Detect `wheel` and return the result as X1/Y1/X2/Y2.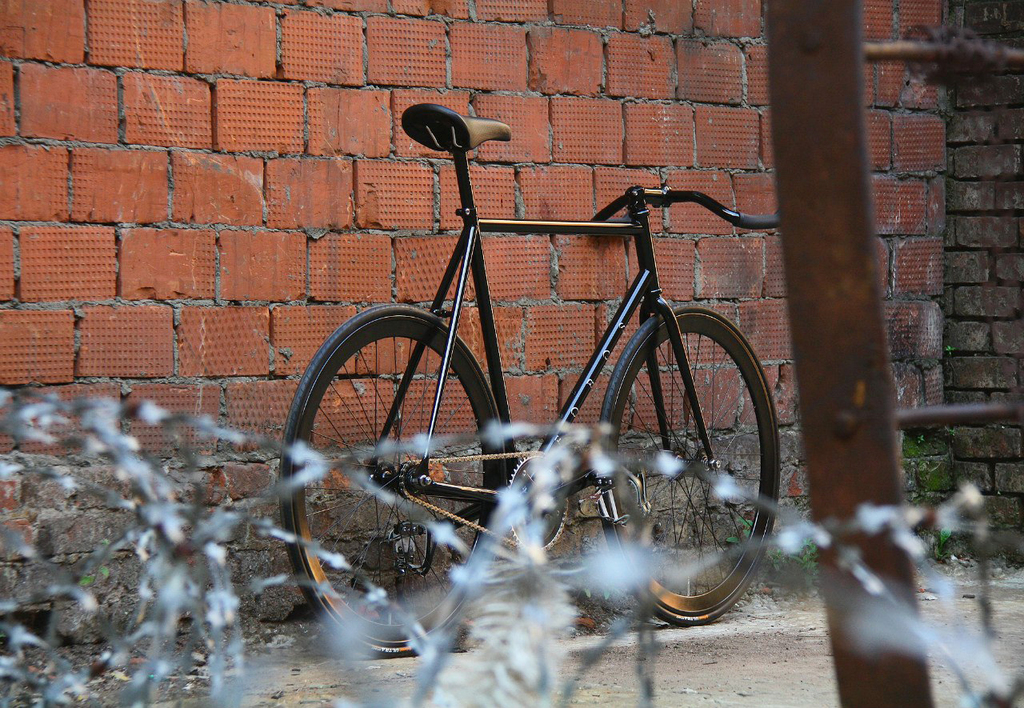
279/304/505/659.
